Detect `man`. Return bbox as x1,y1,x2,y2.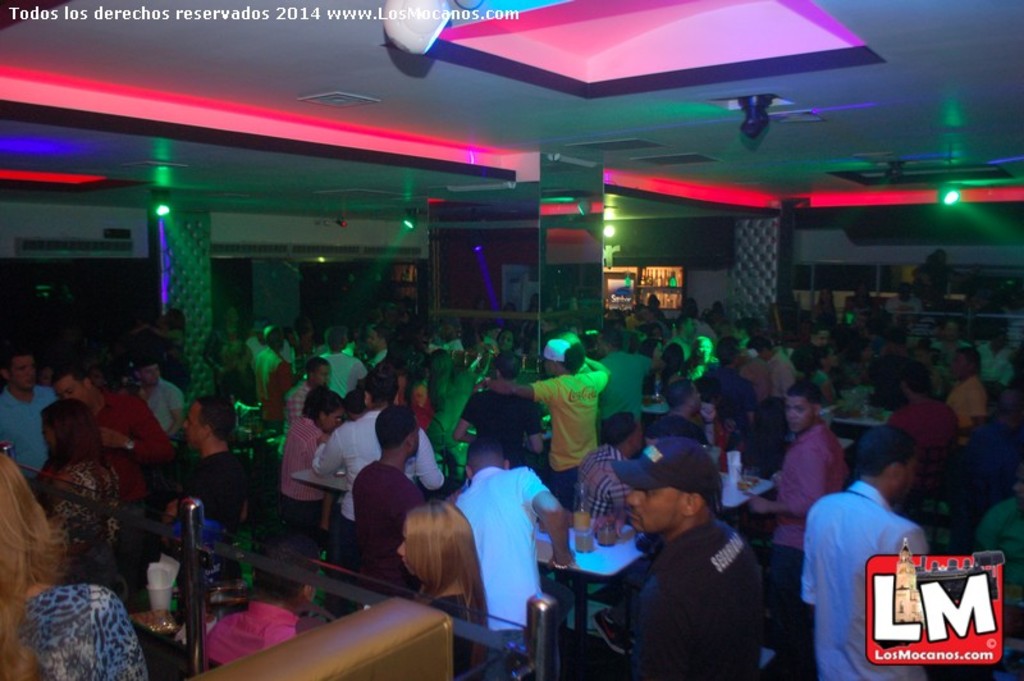
41,367,174,539.
